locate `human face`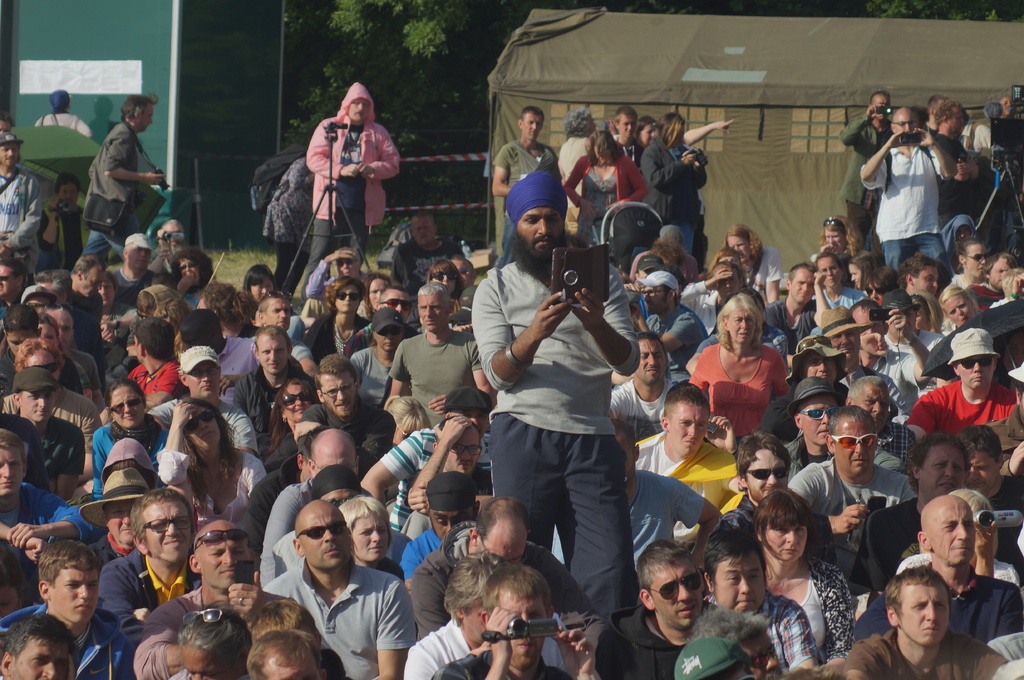
[x1=916, y1=301, x2=929, y2=329]
